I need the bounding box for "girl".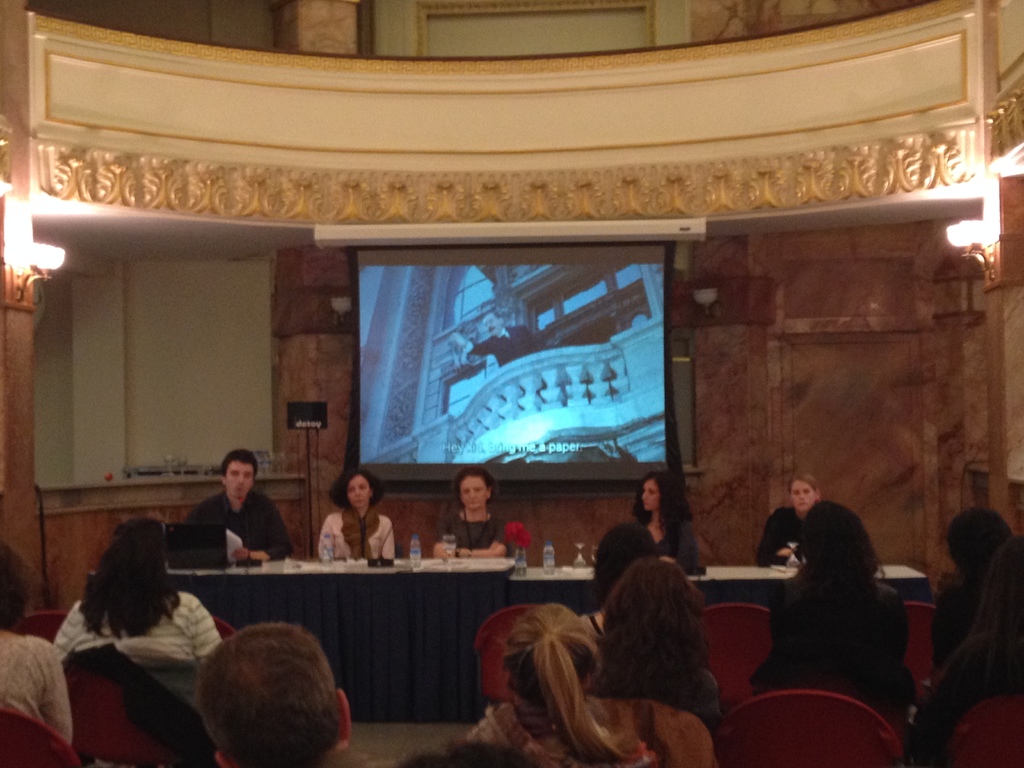
Here it is: box=[465, 597, 650, 766].
